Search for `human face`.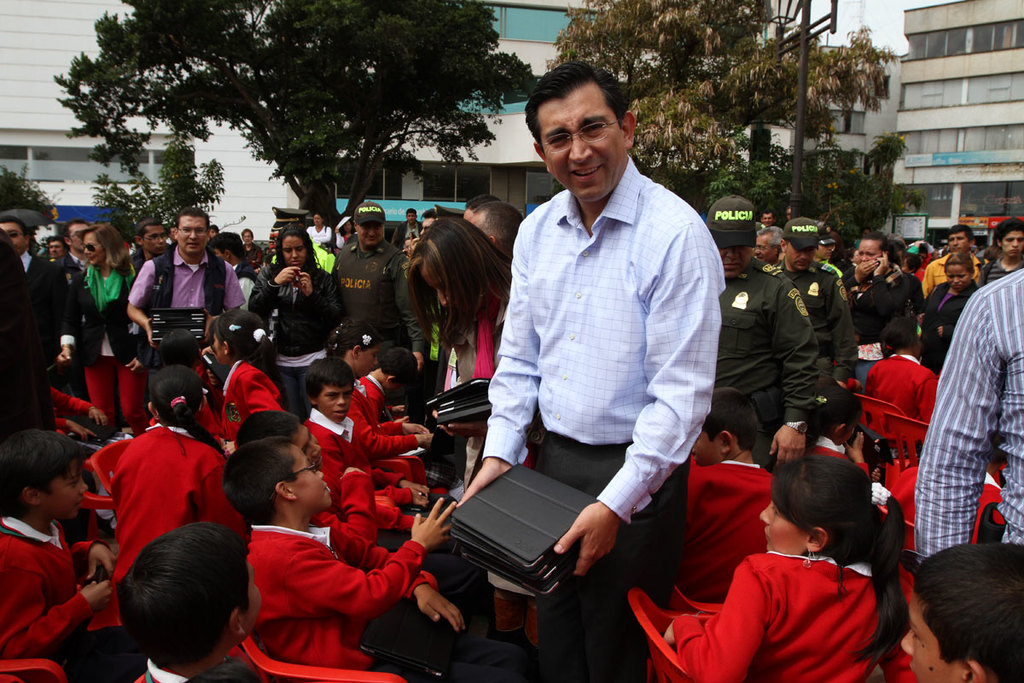
Found at bbox=[84, 231, 102, 260].
